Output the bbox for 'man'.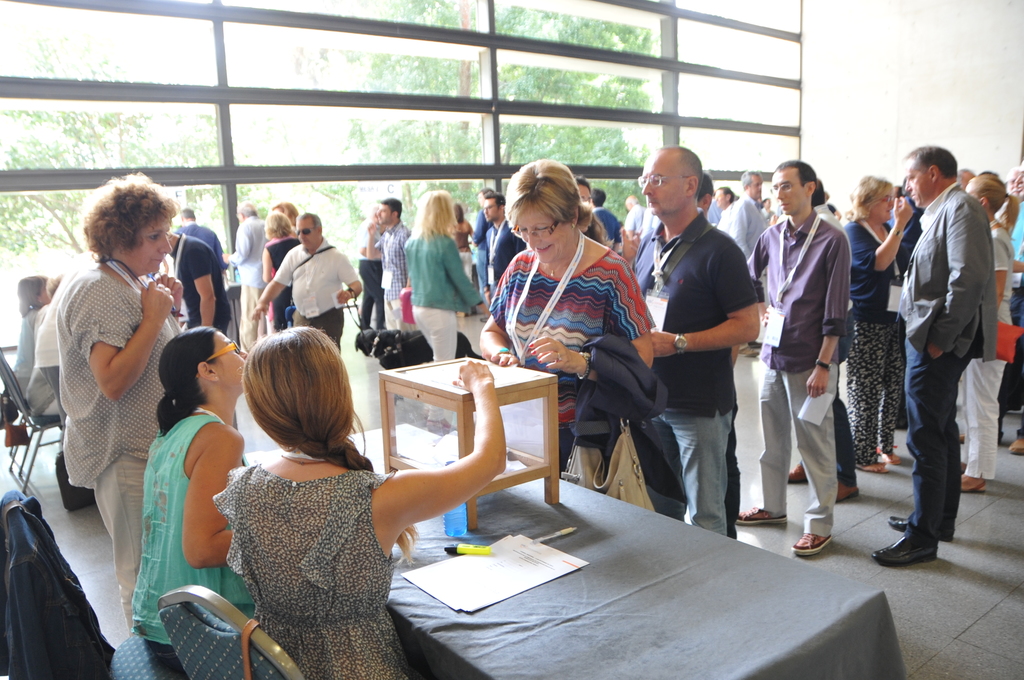
crop(761, 197, 777, 218).
